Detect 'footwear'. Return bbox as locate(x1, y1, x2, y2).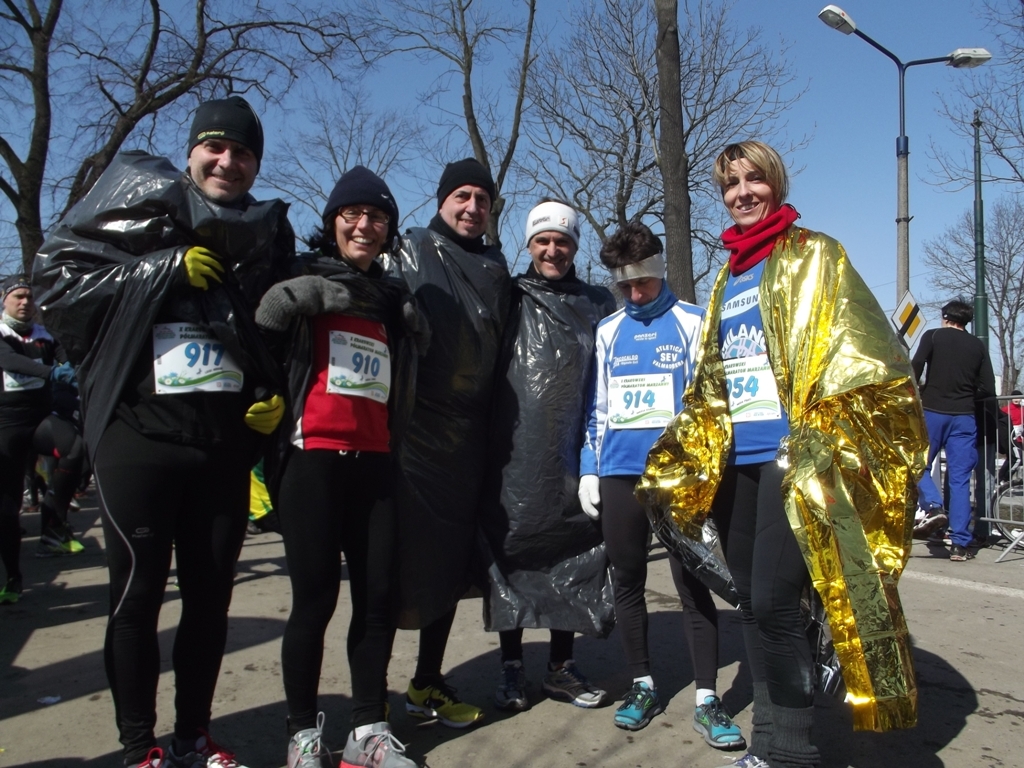
locate(946, 543, 973, 564).
